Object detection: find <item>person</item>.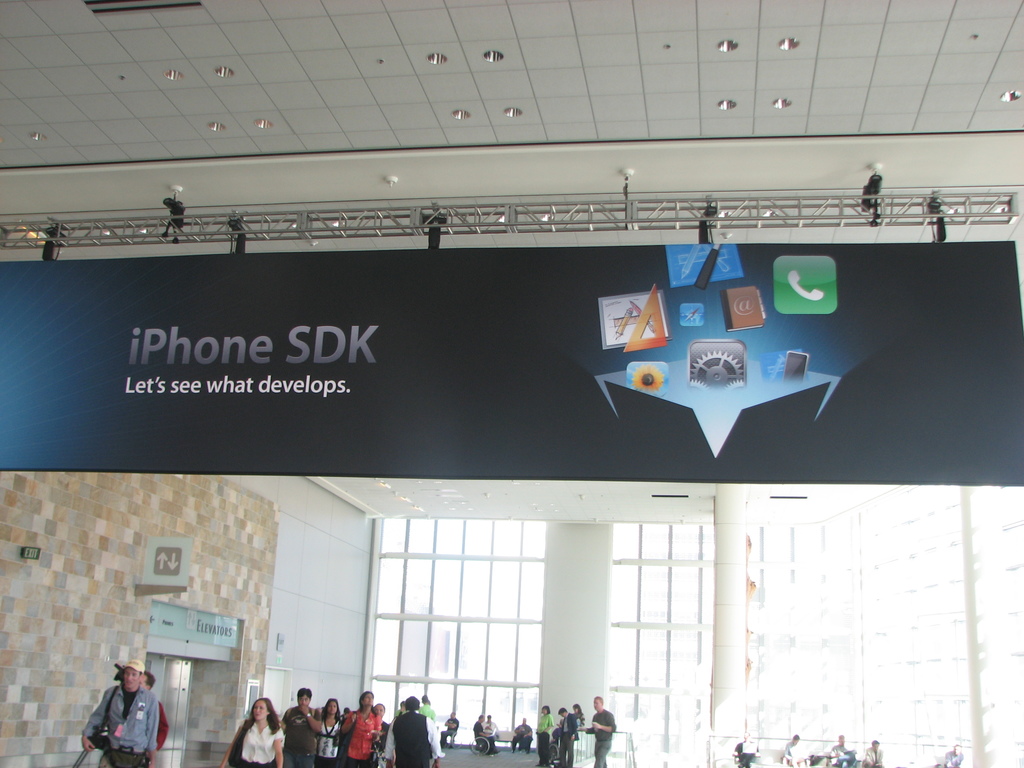
{"left": 221, "top": 696, "right": 283, "bottom": 767}.
